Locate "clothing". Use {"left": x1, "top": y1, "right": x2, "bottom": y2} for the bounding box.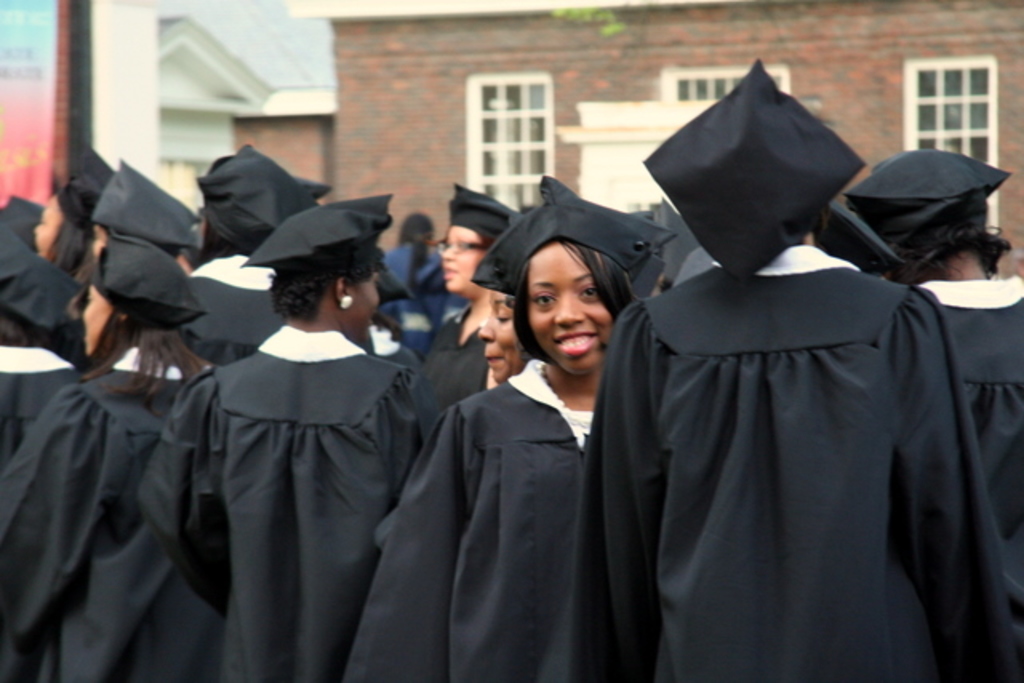
{"left": 923, "top": 270, "right": 1022, "bottom": 542}.
